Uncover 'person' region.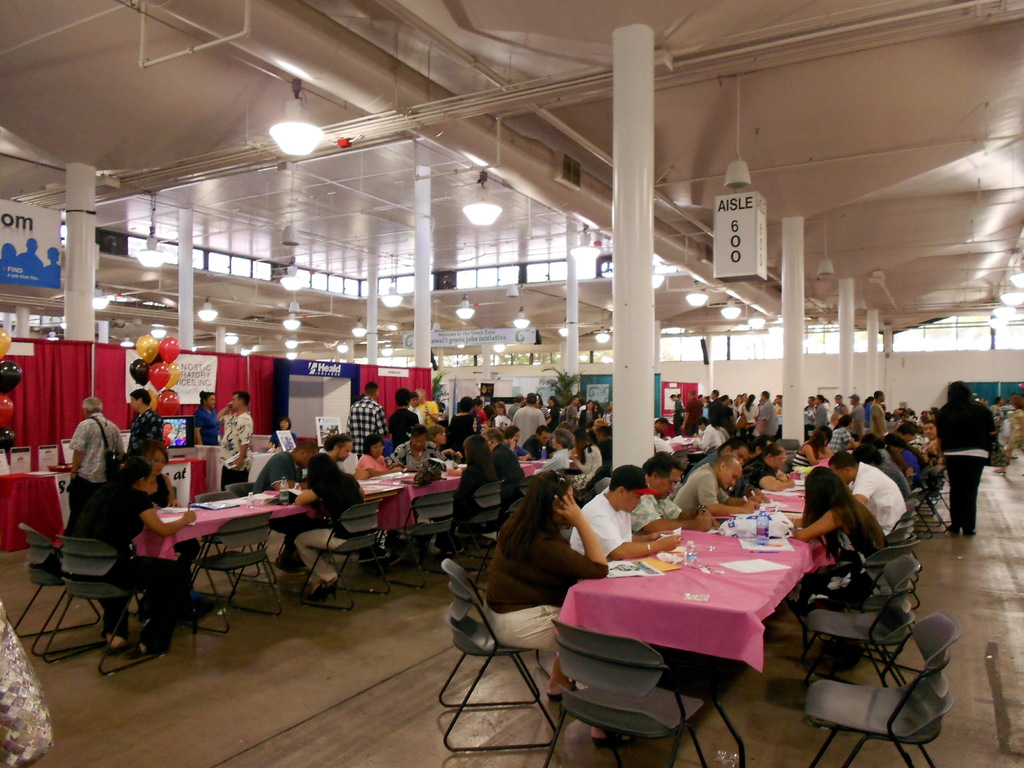
Uncovered: box=[70, 397, 120, 543].
